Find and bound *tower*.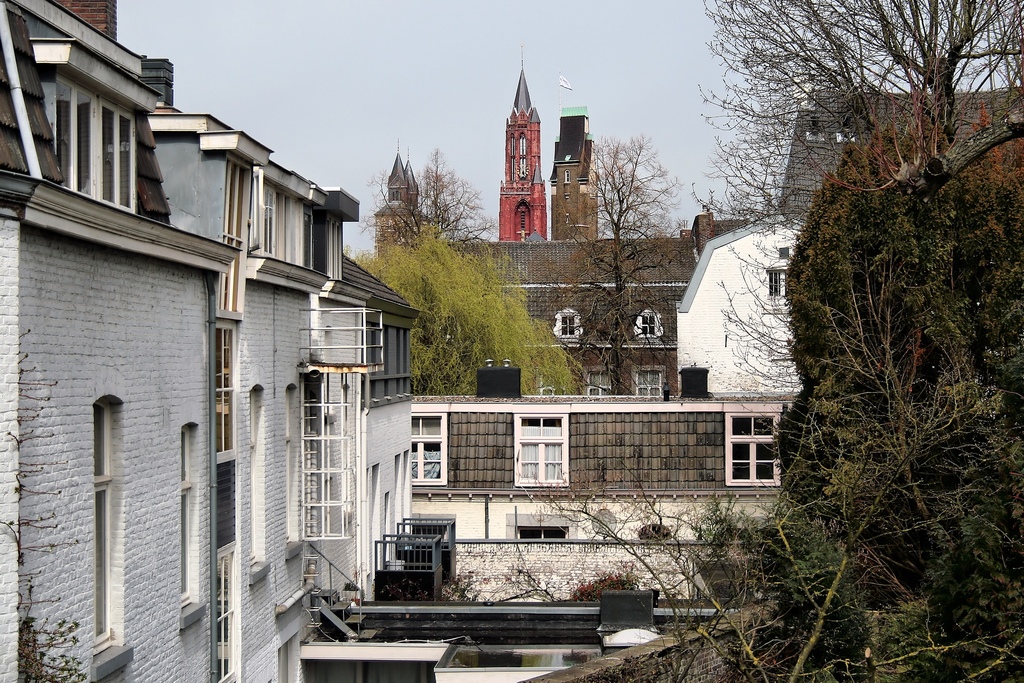
Bound: 369/139/439/263.
